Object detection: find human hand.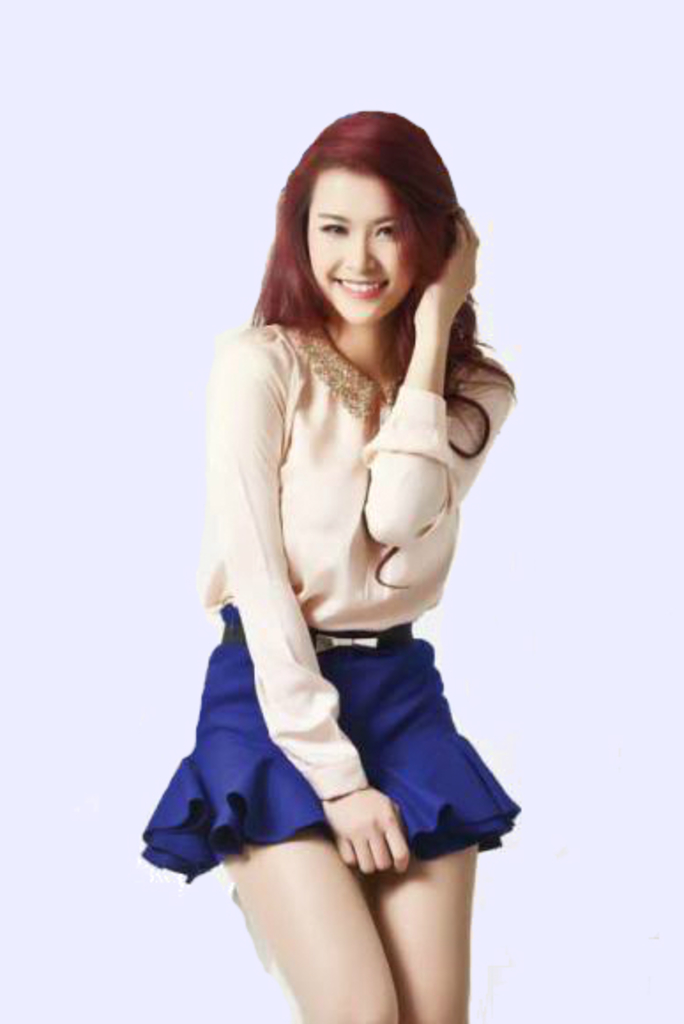
[left=410, top=205, right=481, bottom=336].
